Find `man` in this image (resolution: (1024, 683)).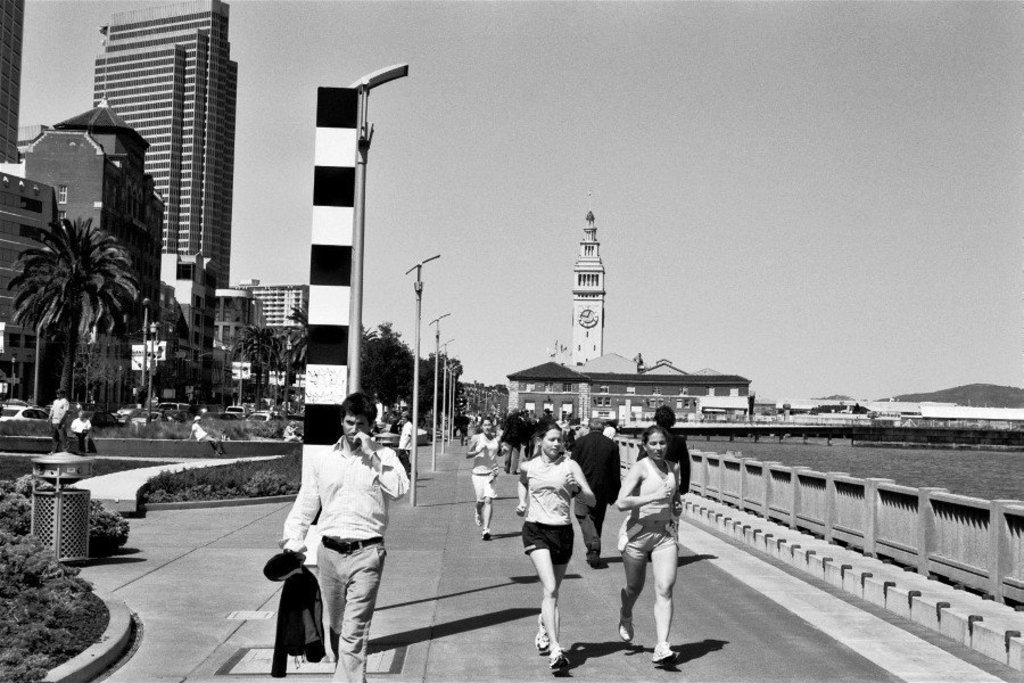
638,401,689,565.
